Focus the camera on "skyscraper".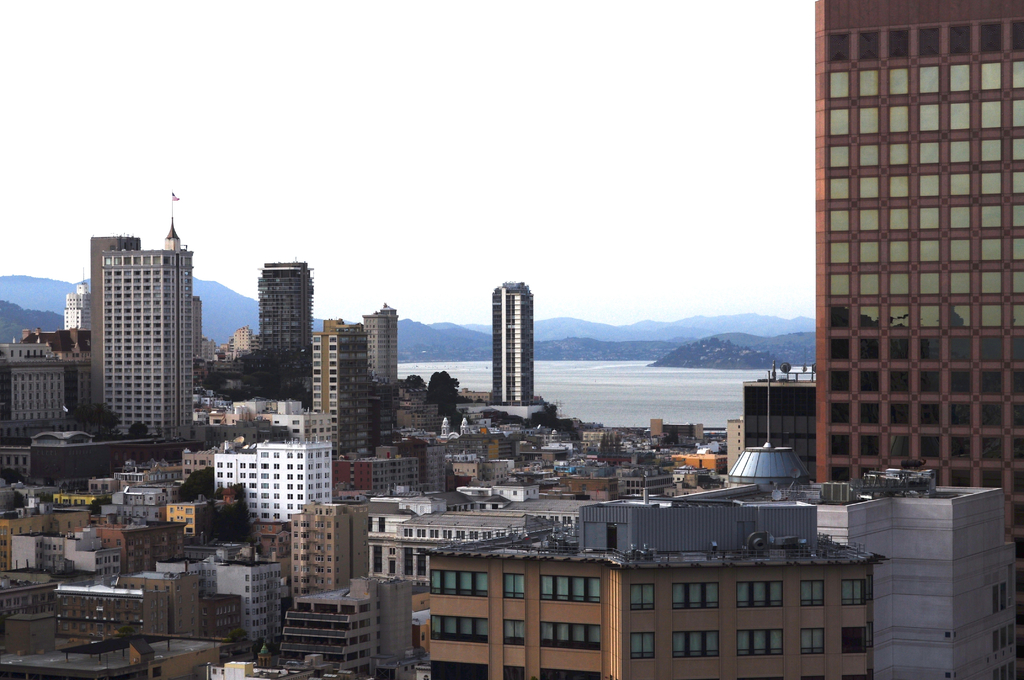
Focus region: 360,305,410,400.
